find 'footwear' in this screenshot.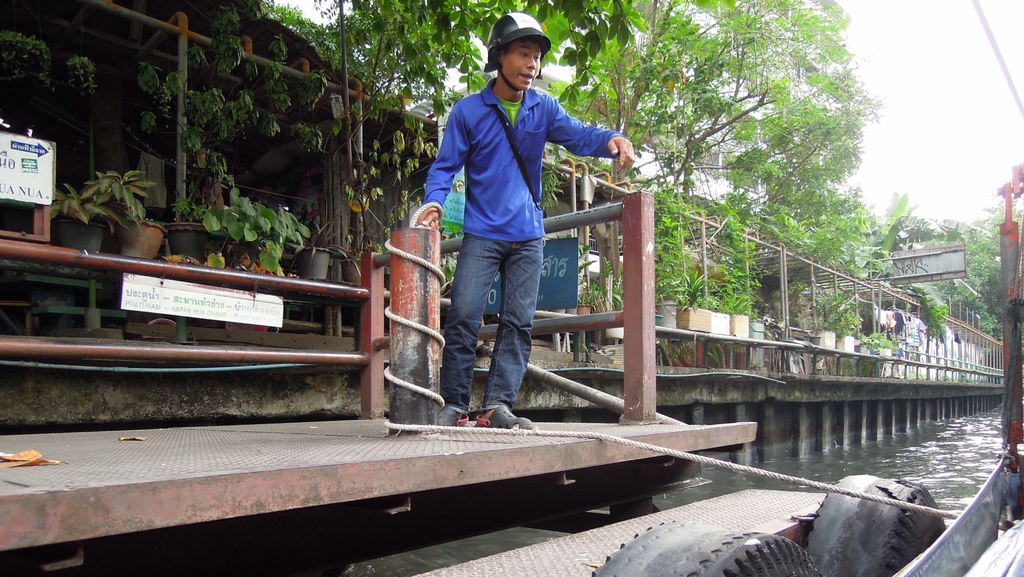
The bounding box for 'footwear' is BBox(436, 405, 470, 431).
